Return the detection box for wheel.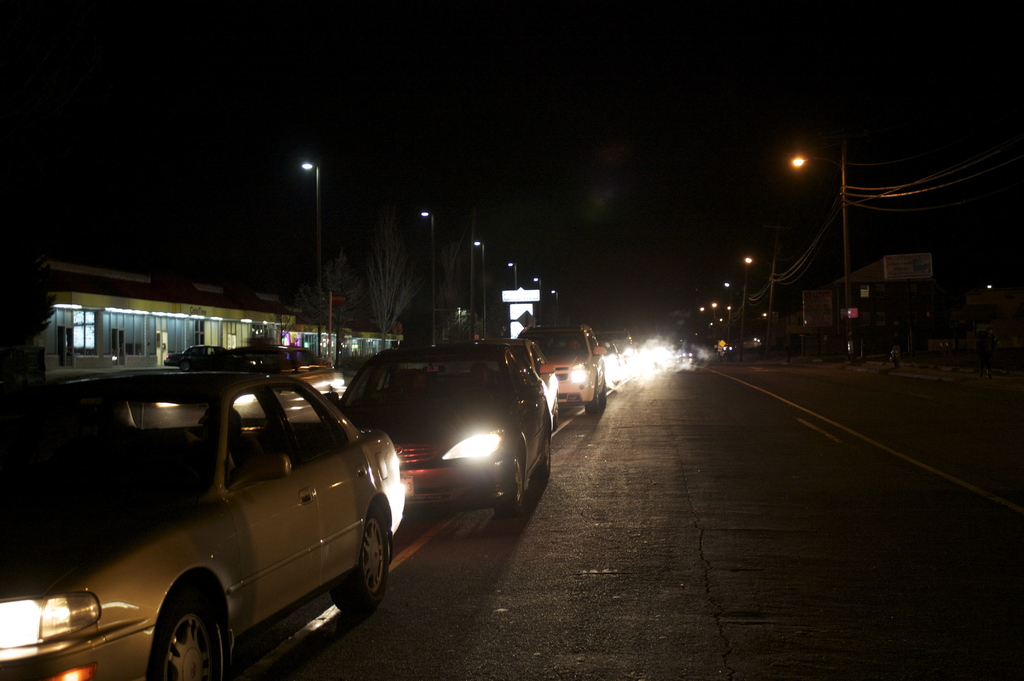
bbox(534, 425, 550, 479).
